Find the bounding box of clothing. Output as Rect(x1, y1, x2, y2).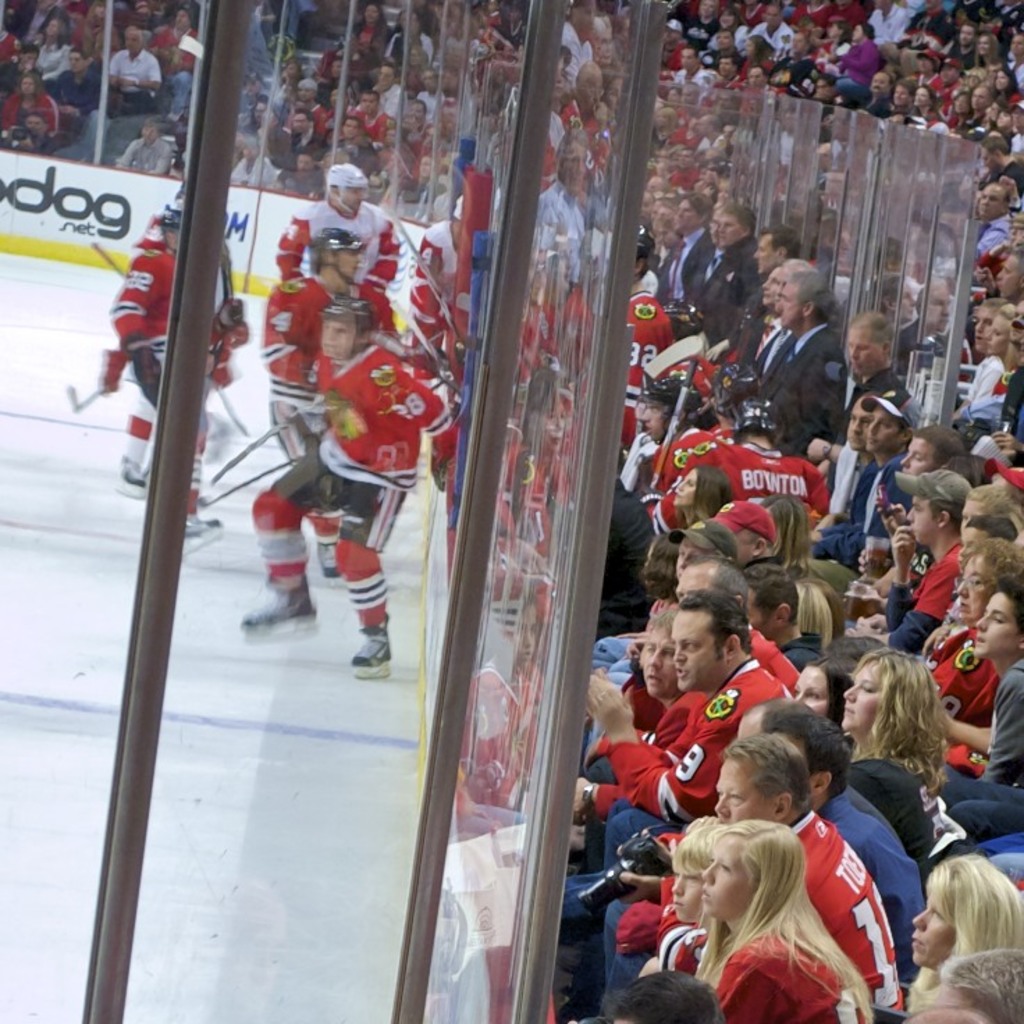
Rect(248, 352, 462, 634).
